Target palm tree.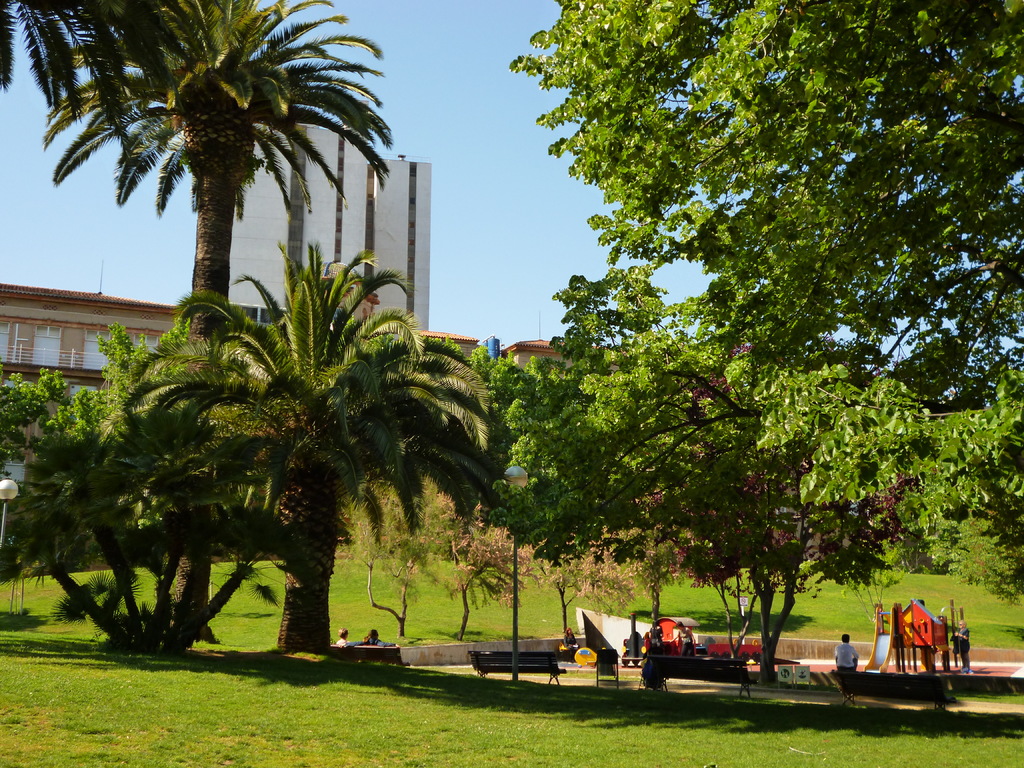
Target region: detection(29, 28, 399, 398).
